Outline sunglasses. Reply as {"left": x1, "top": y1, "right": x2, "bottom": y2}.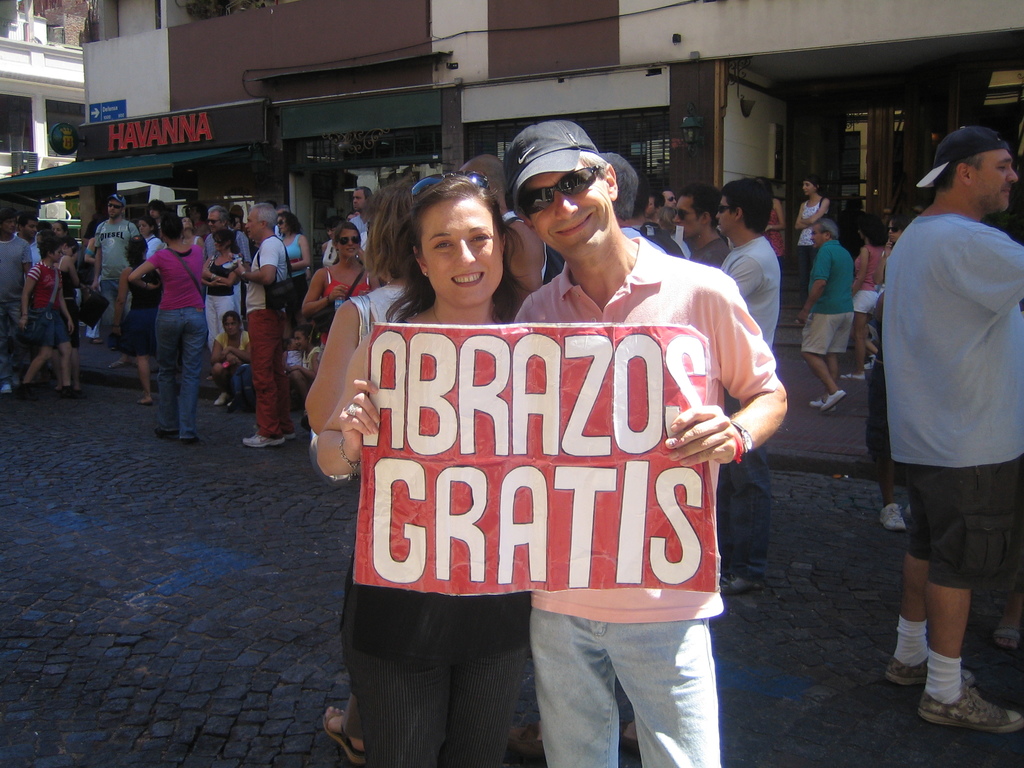
{"left": 107, "top": 201, "right": 123, "bottom": 209}.
